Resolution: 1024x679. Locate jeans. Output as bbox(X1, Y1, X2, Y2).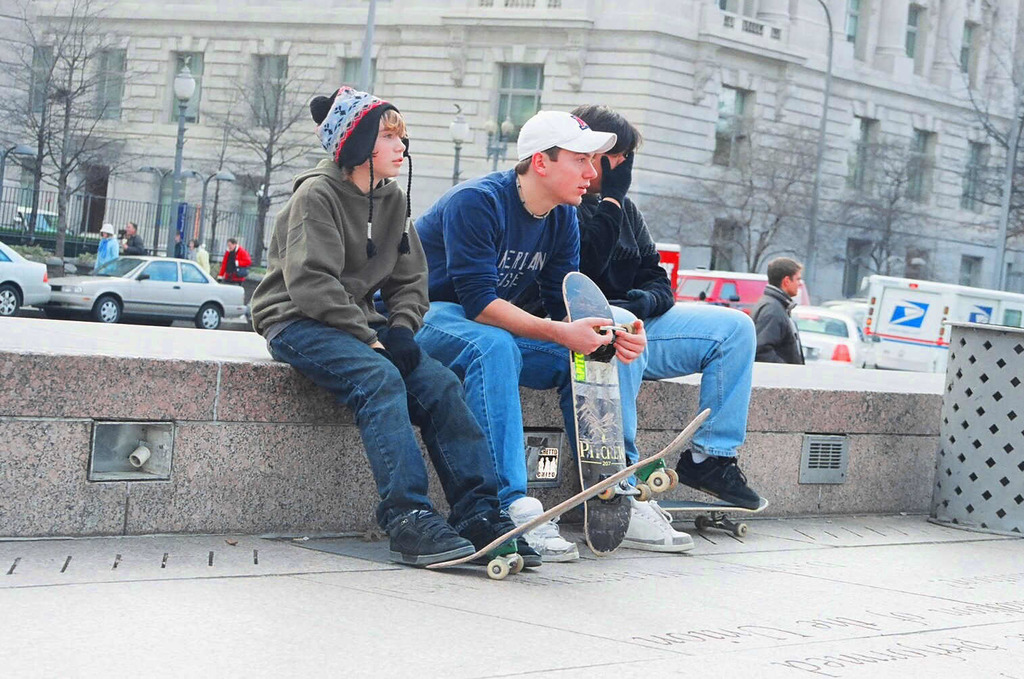
bbox(413, 299, 567, 522).
